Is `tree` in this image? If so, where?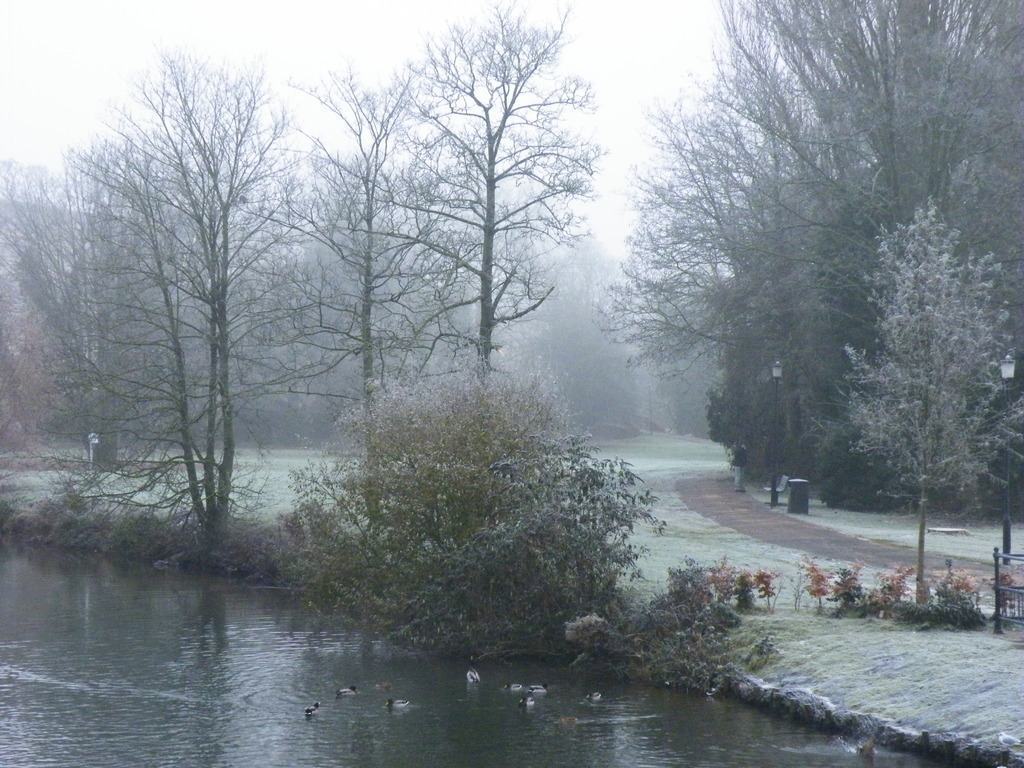
Yes, at x1=234 y1=50 x2=479 y2=521.
